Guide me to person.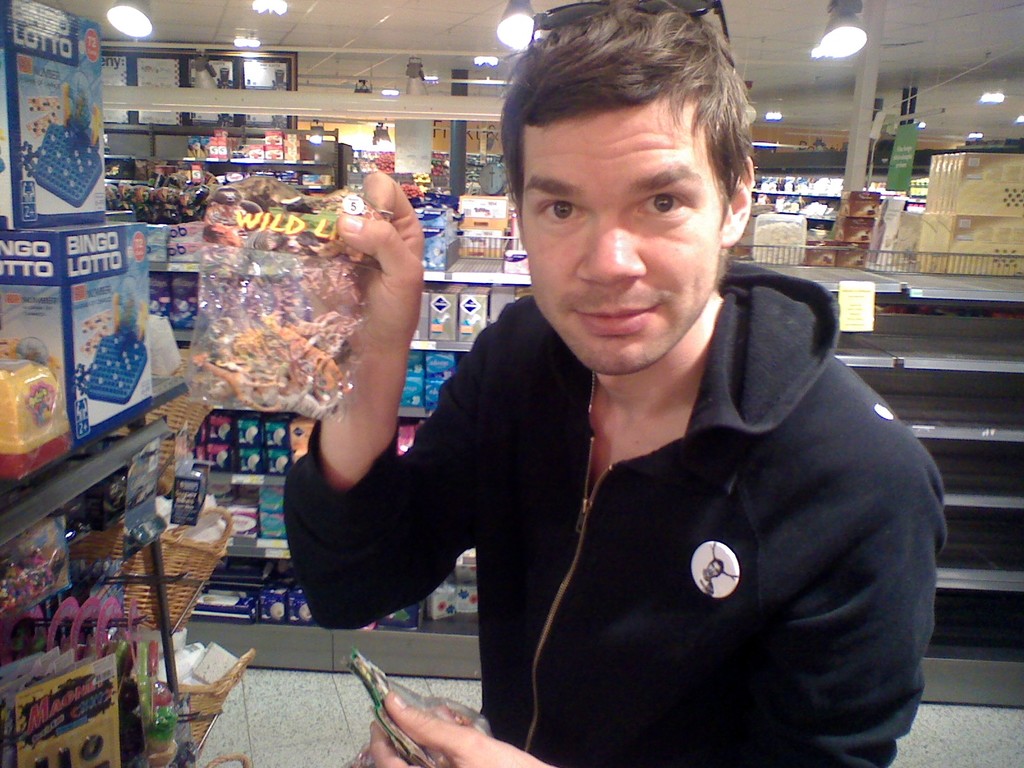
Guidance: x1=282 y1=0 x2=950 y2=767.
